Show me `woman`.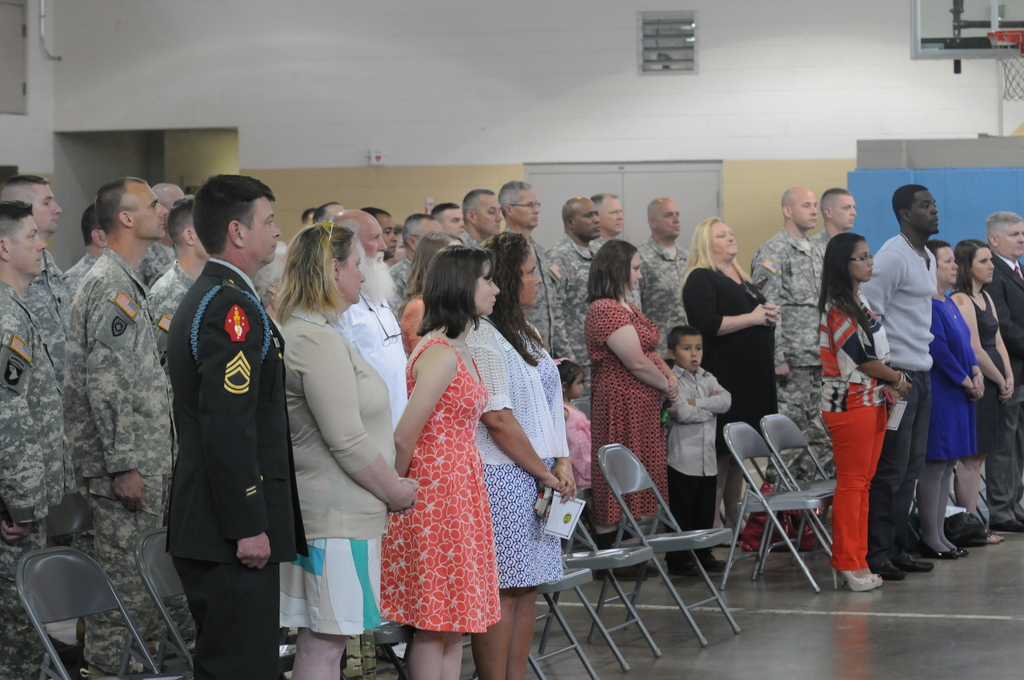
`woman` is here: <bbox>392, 248, 505, 679</bbox>.
